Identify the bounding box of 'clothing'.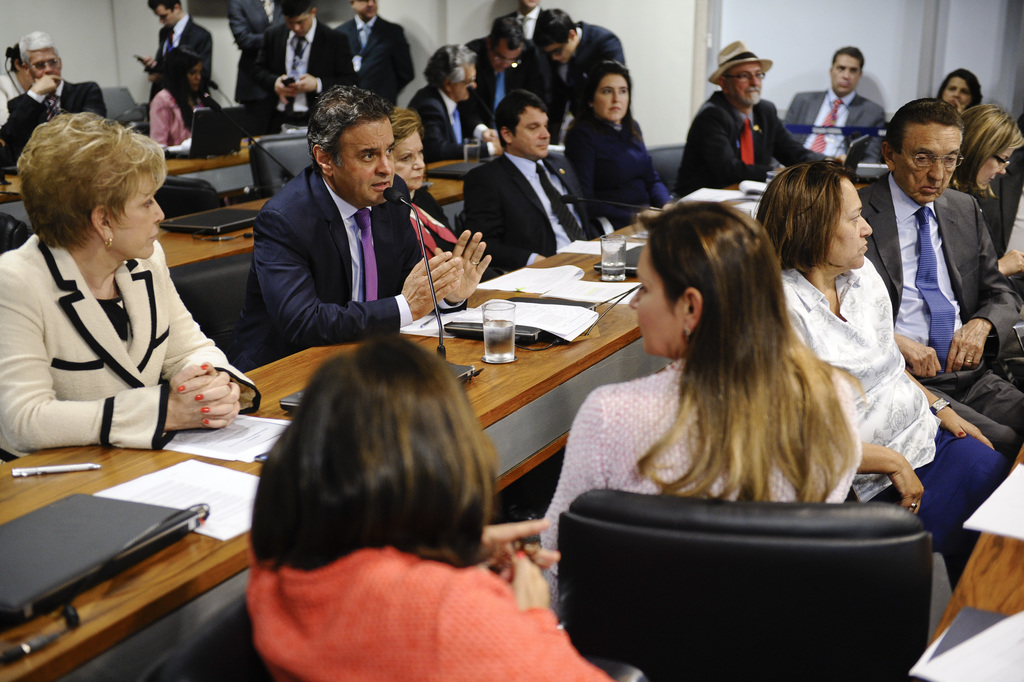
146, 90, 193, 150.
